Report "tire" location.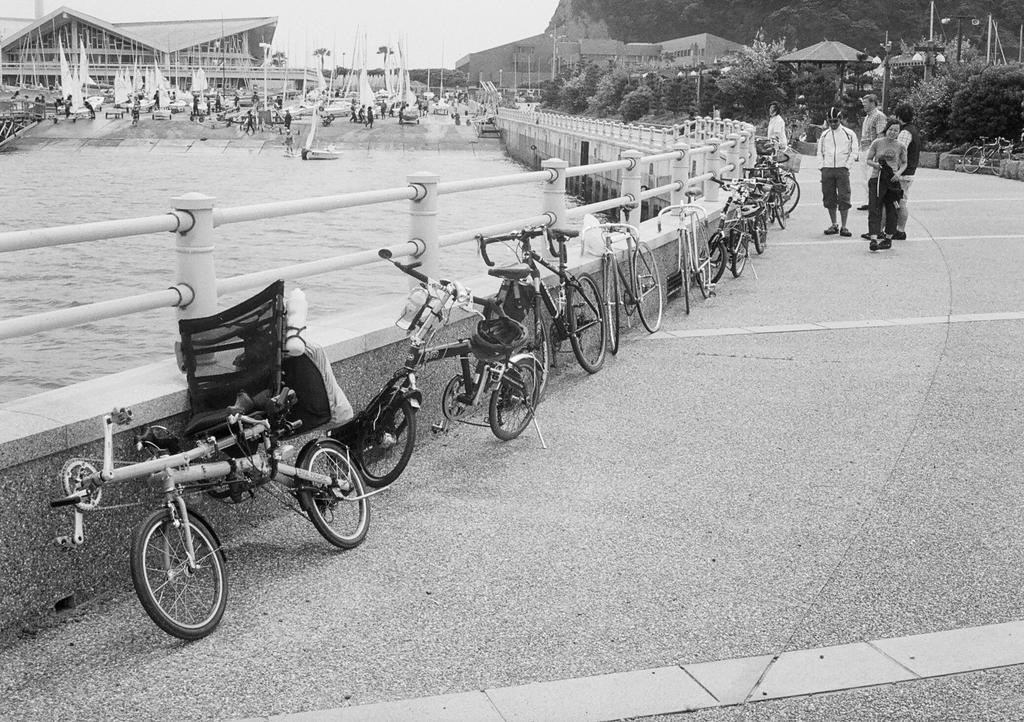
Report: Rect(993, 147, 1012, 177).
